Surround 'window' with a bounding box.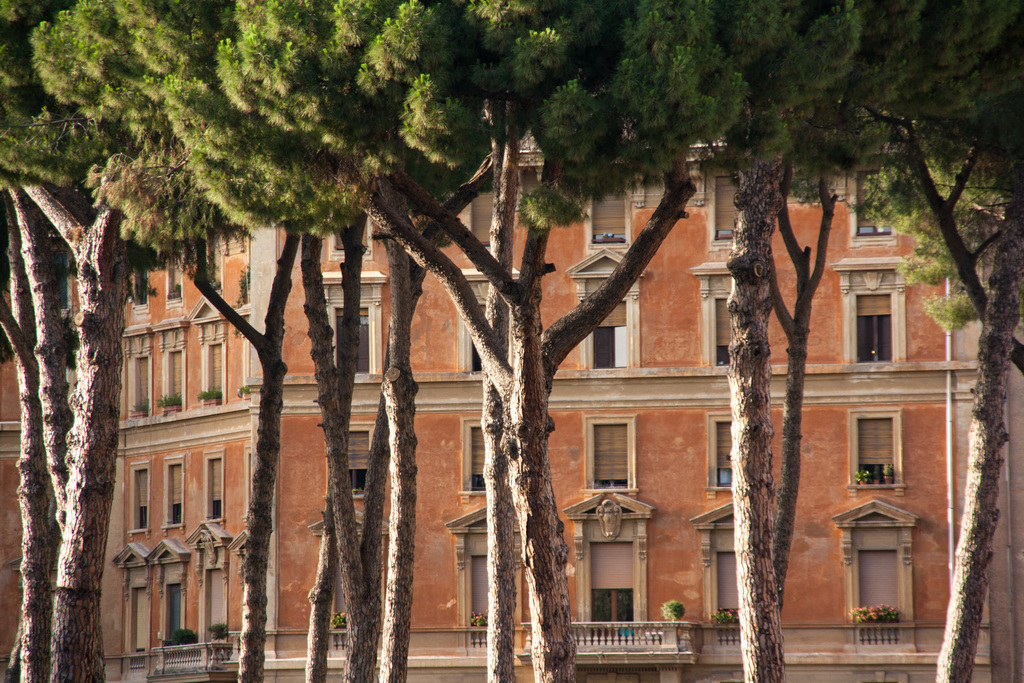
box=[588, 536, 650, 625].
